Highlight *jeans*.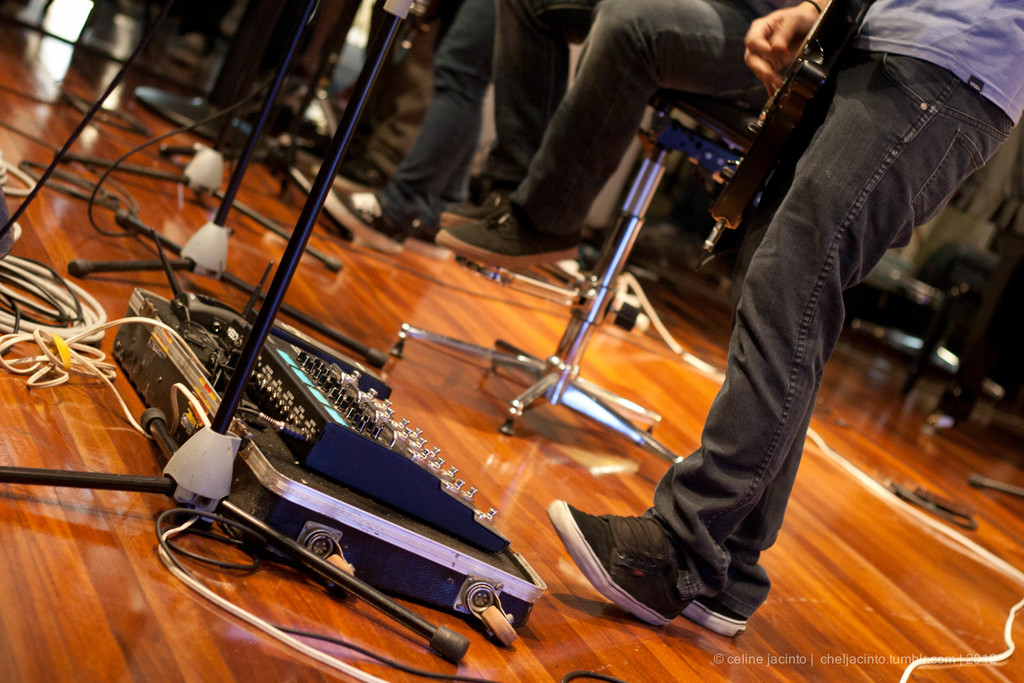
Highlighted region: x1=383, y1=0, x2=476, y2=233.
